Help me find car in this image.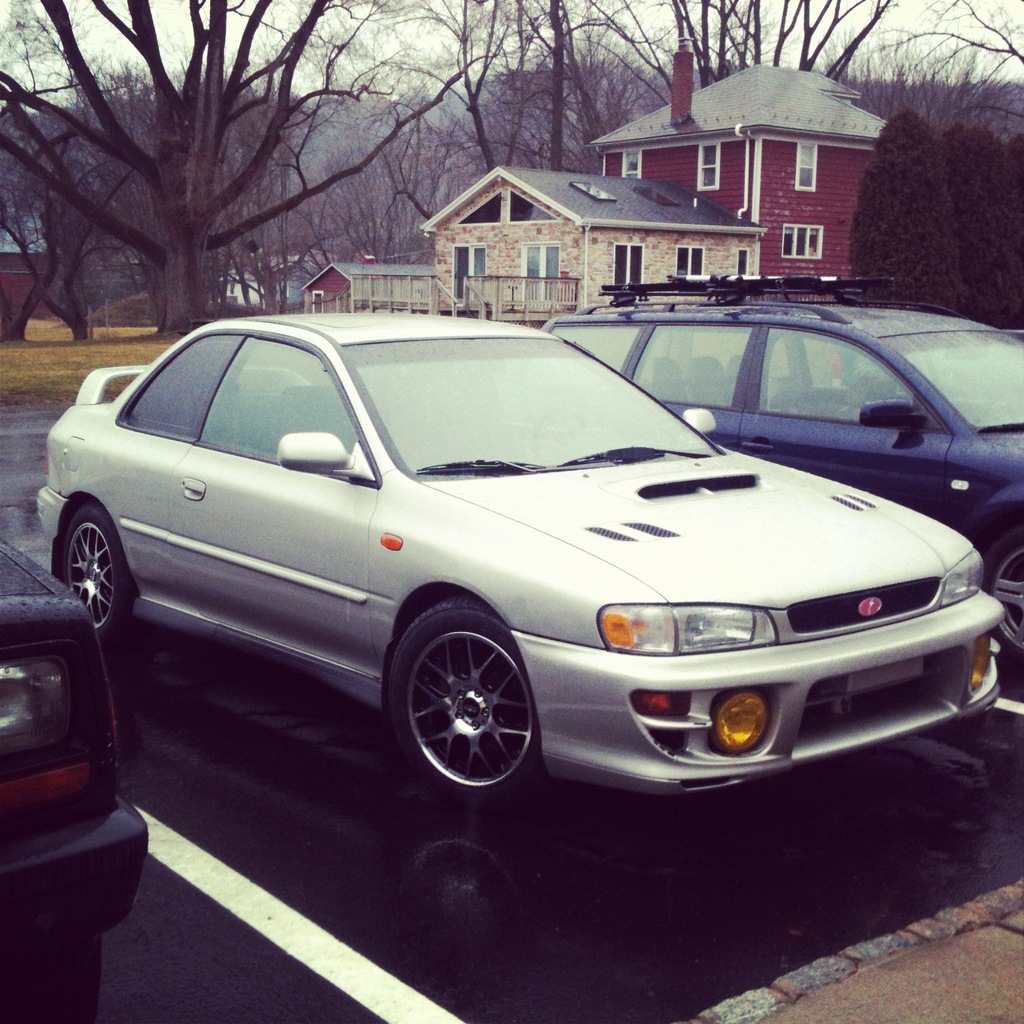
Found it: (37, 305, 1001, 795).
